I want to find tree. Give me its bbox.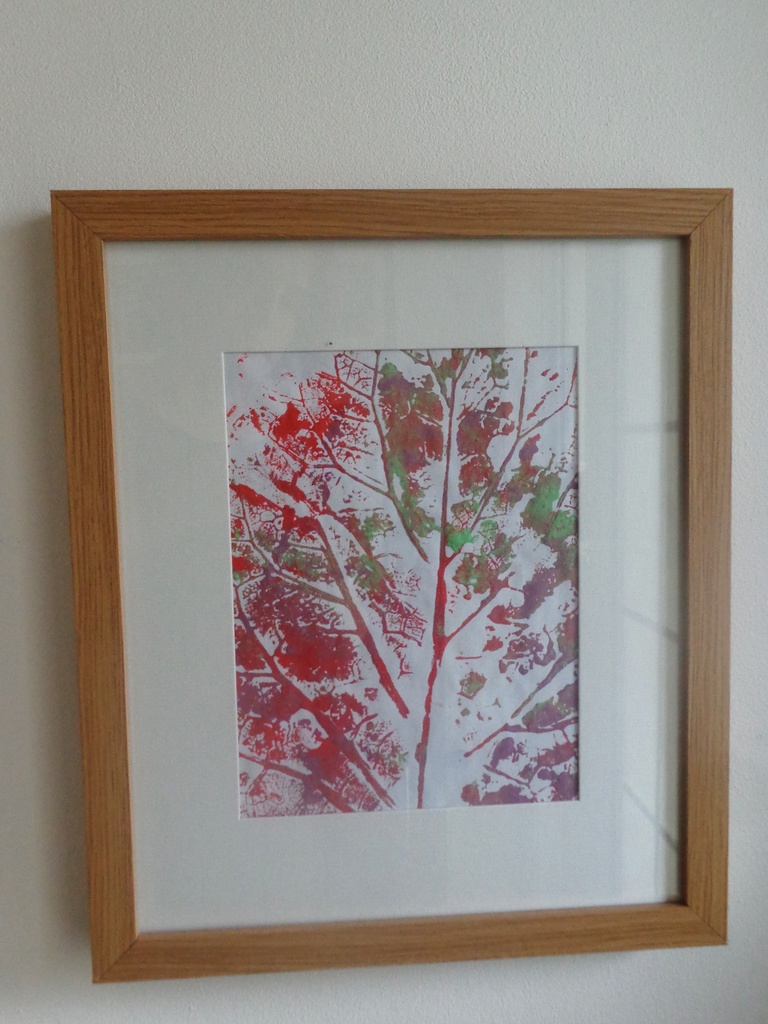
220, 335, 585, 810.
